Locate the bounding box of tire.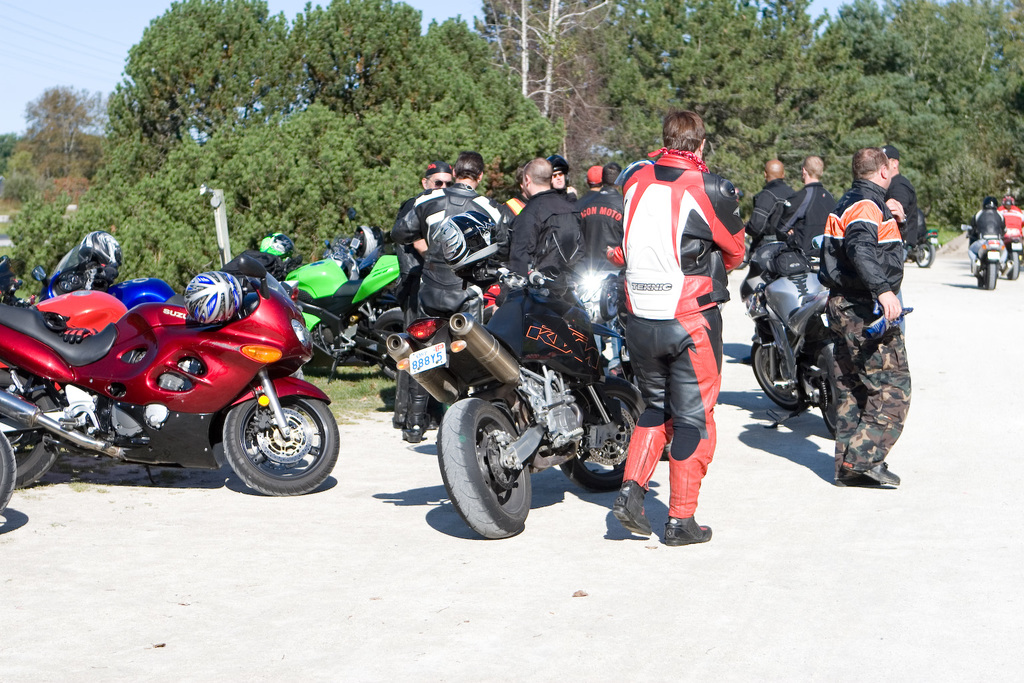
Bounding box: box(817, 344, 836, 436).
